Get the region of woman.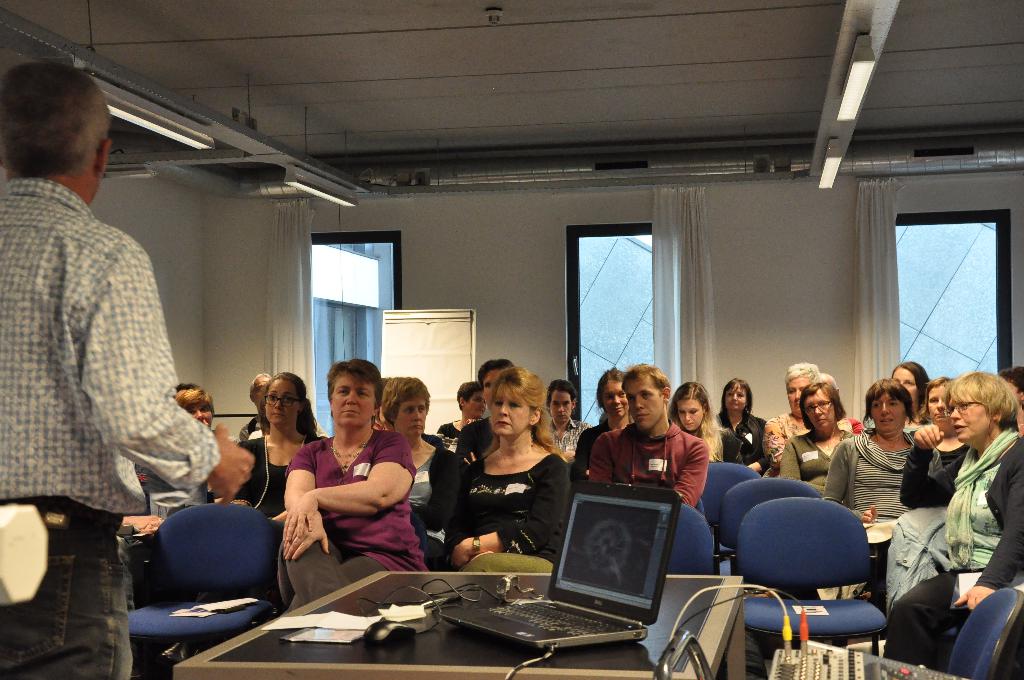
[375,373,471,497].
